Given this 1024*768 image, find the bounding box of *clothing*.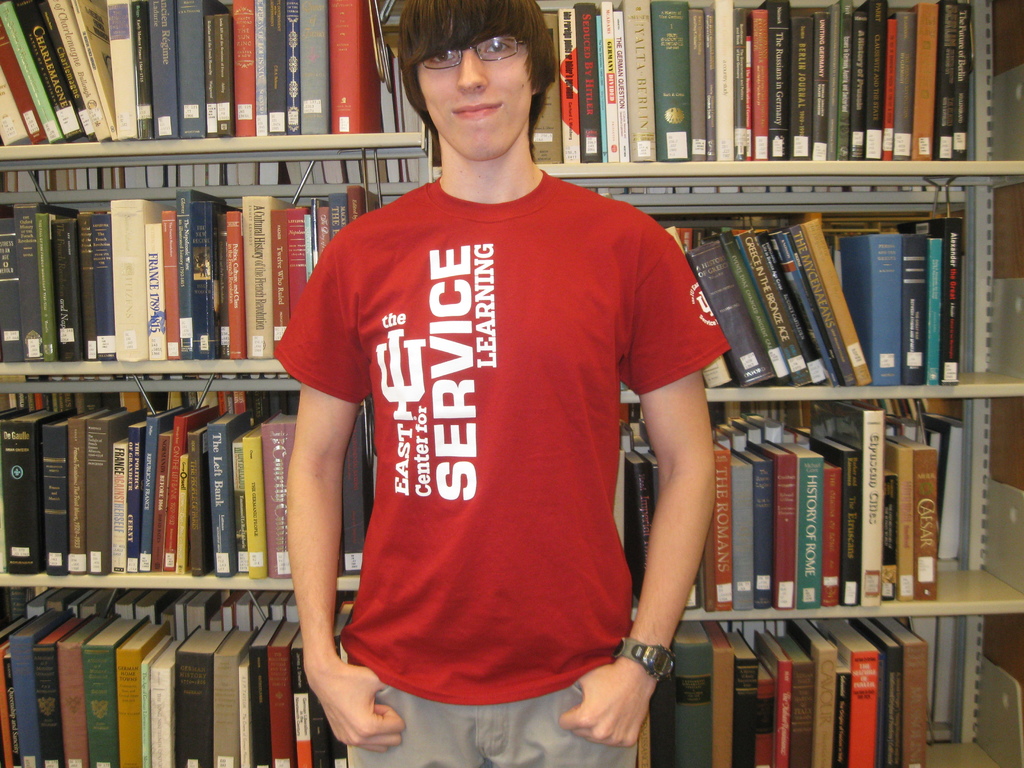
Rect(281, 162, 689, 698).
